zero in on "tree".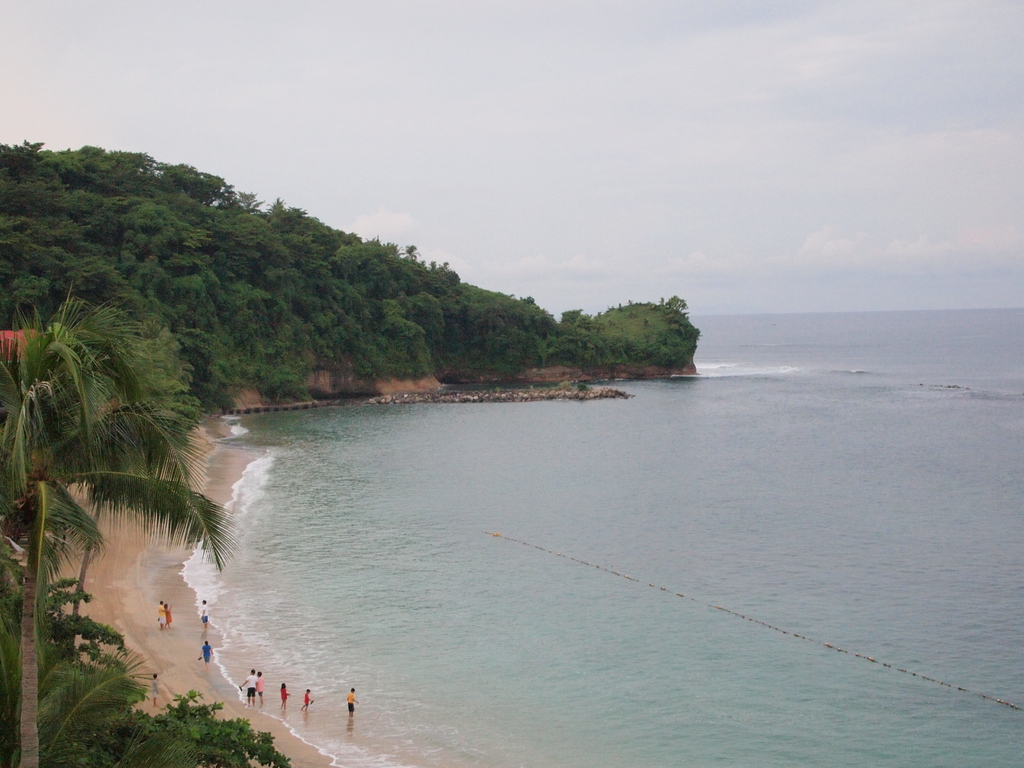
Zeroed in: bbox=(0, 278, 236, 767).
